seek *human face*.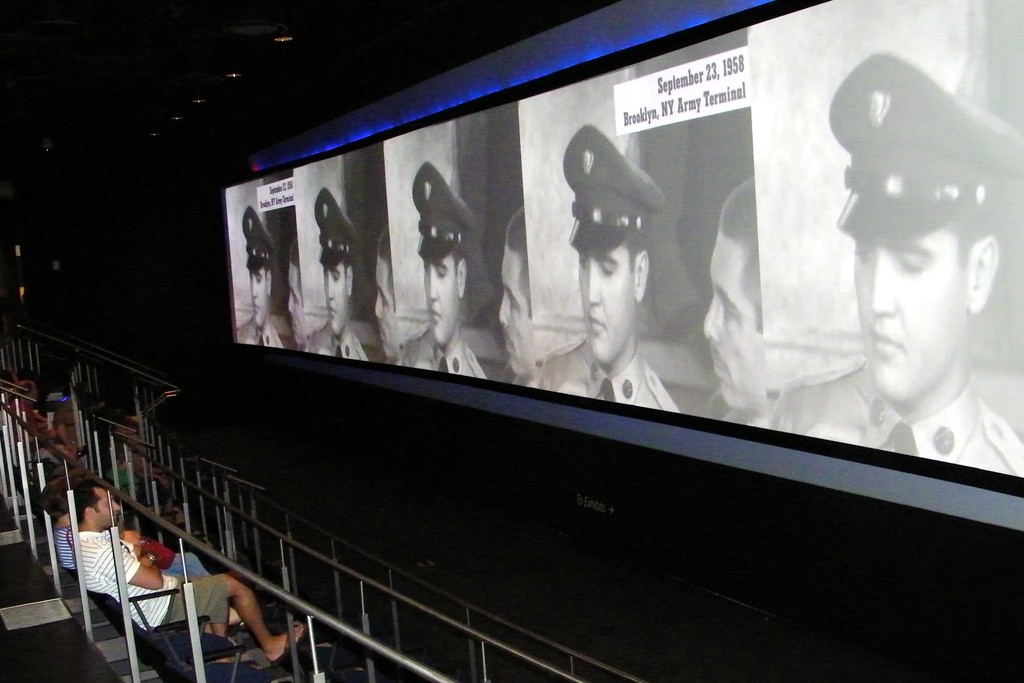
bbox=[500, 247, 531, 367].
